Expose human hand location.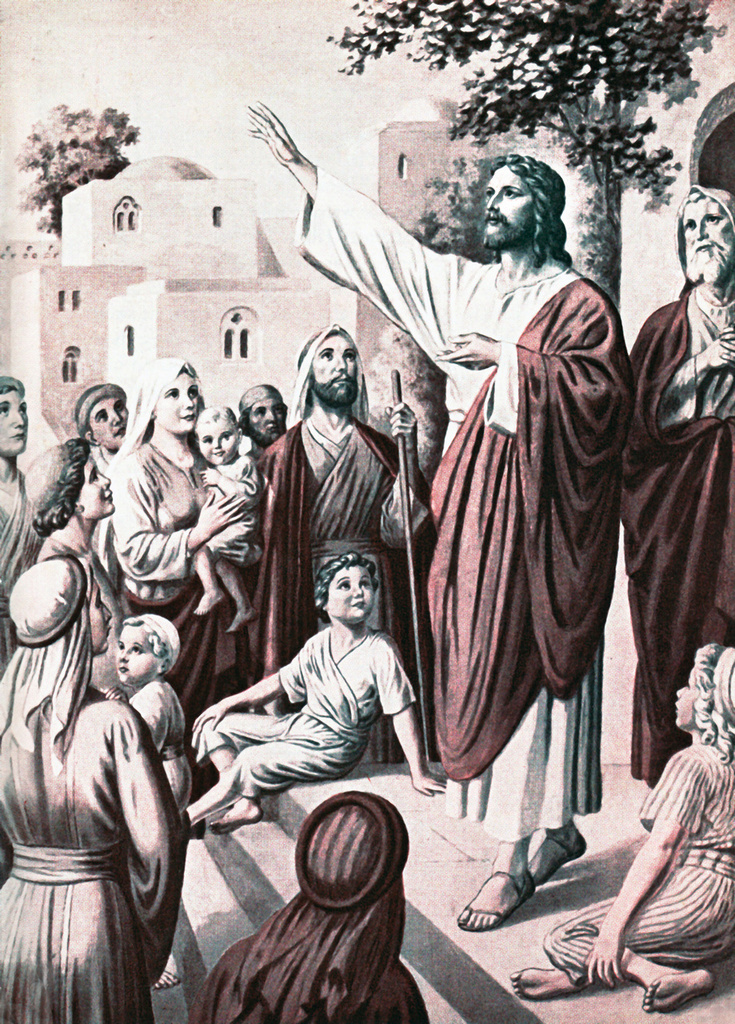
Exposed at box=[100, 685, 126, 698].
